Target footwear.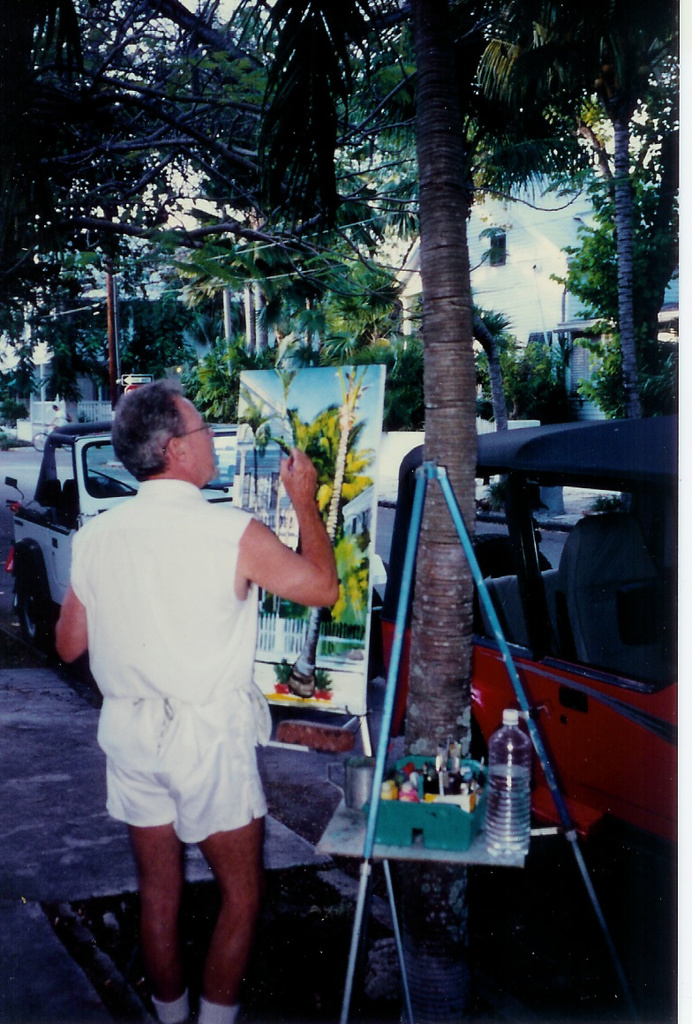
Target region: <box>148,996,191,1023</box>.
